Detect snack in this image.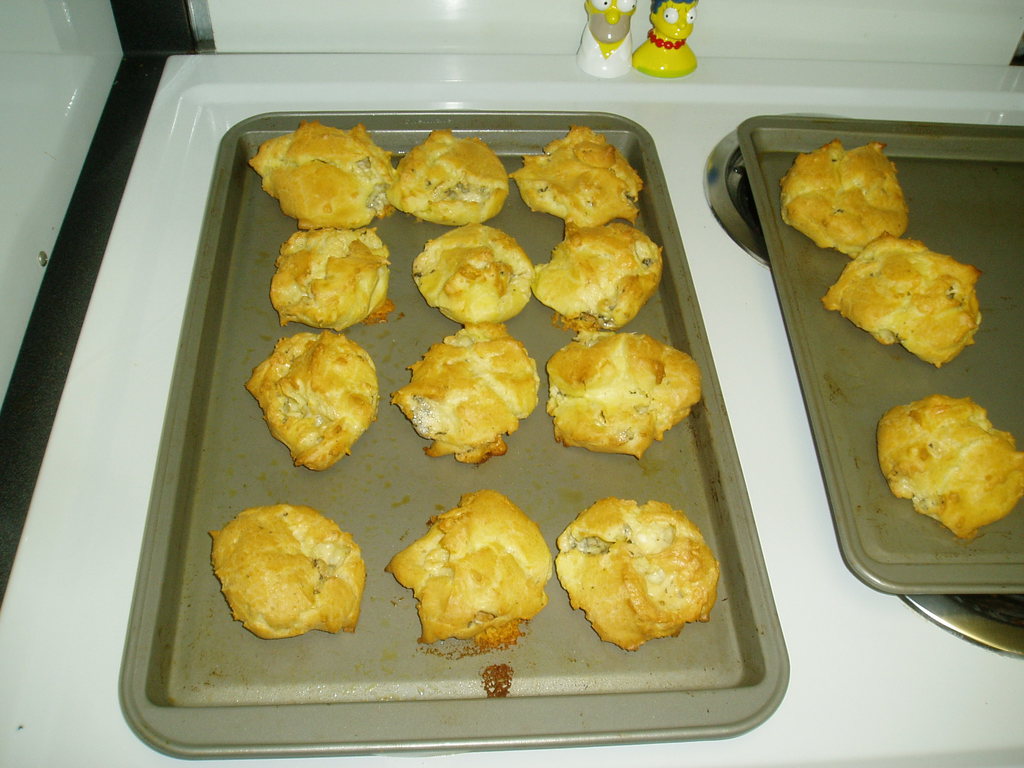
Detection: crop(408, 221, 536, 325).
